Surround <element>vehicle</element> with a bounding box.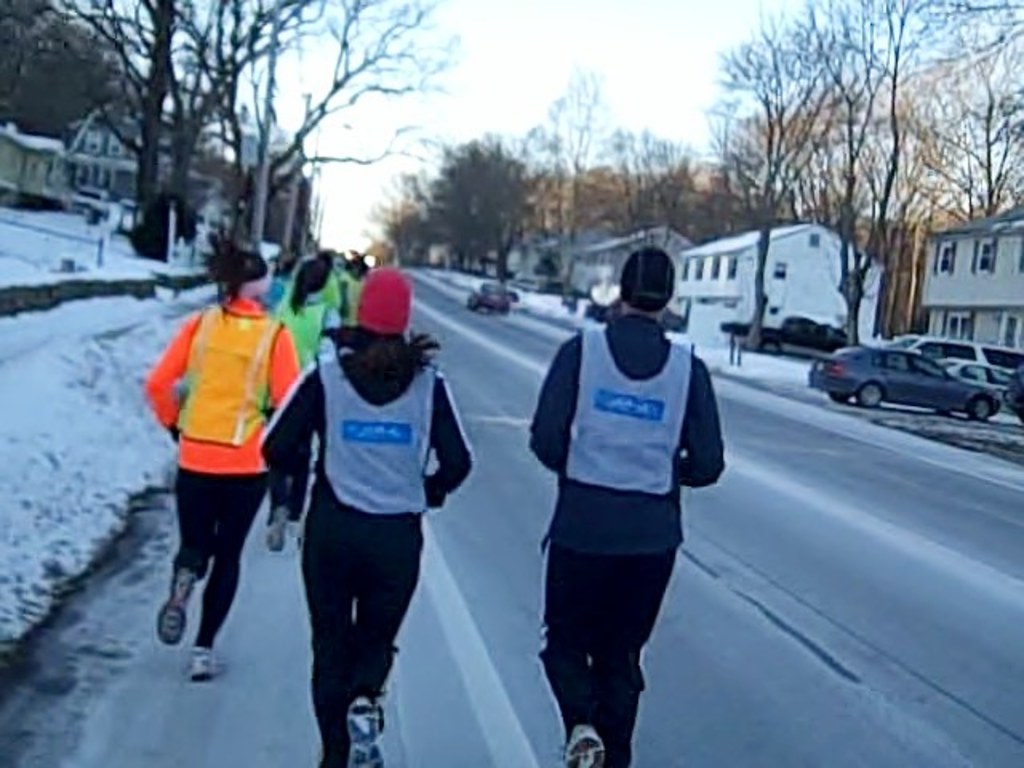
[left=718, top=315, right=853, bottom=350].
